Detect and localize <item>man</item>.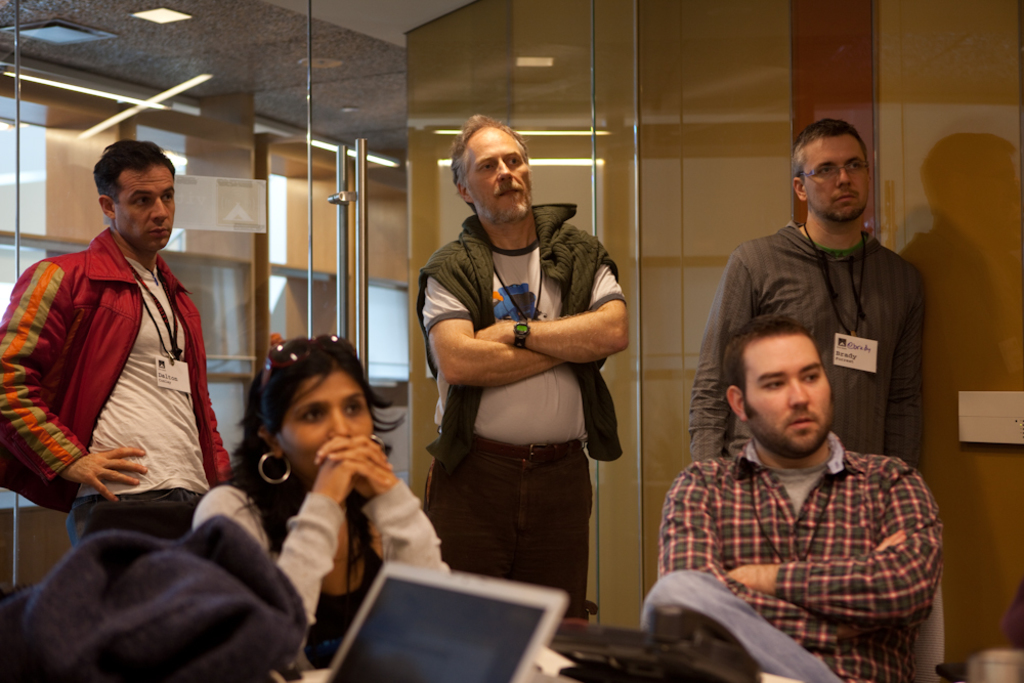
Localized at 0:132:230:548.
